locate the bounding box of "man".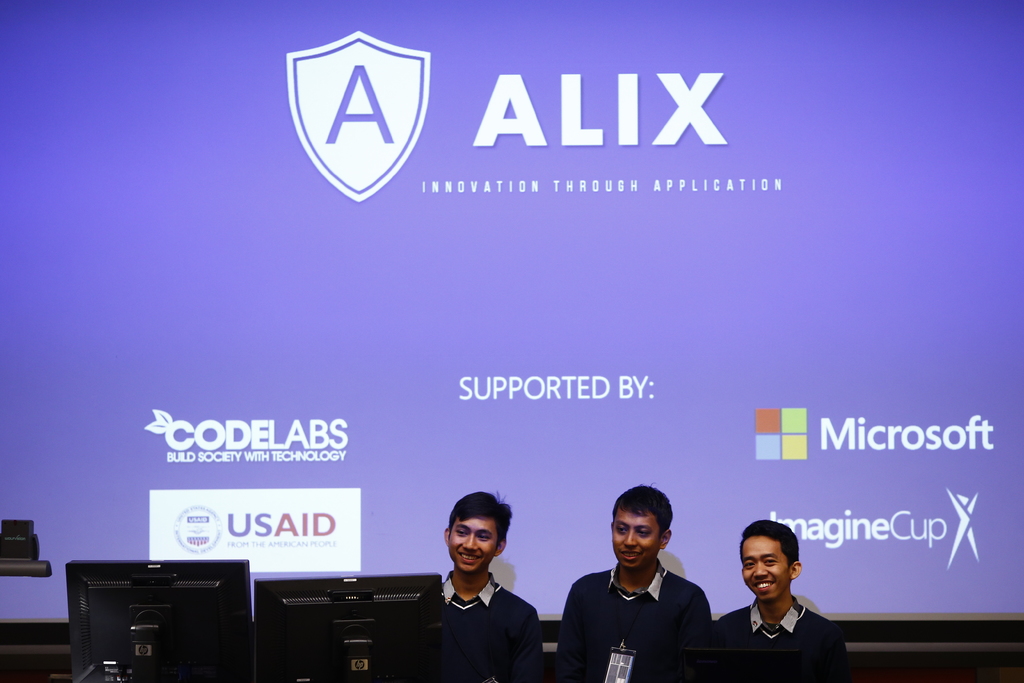
Bounding box: l=710, t=534, r=851, b=669.
